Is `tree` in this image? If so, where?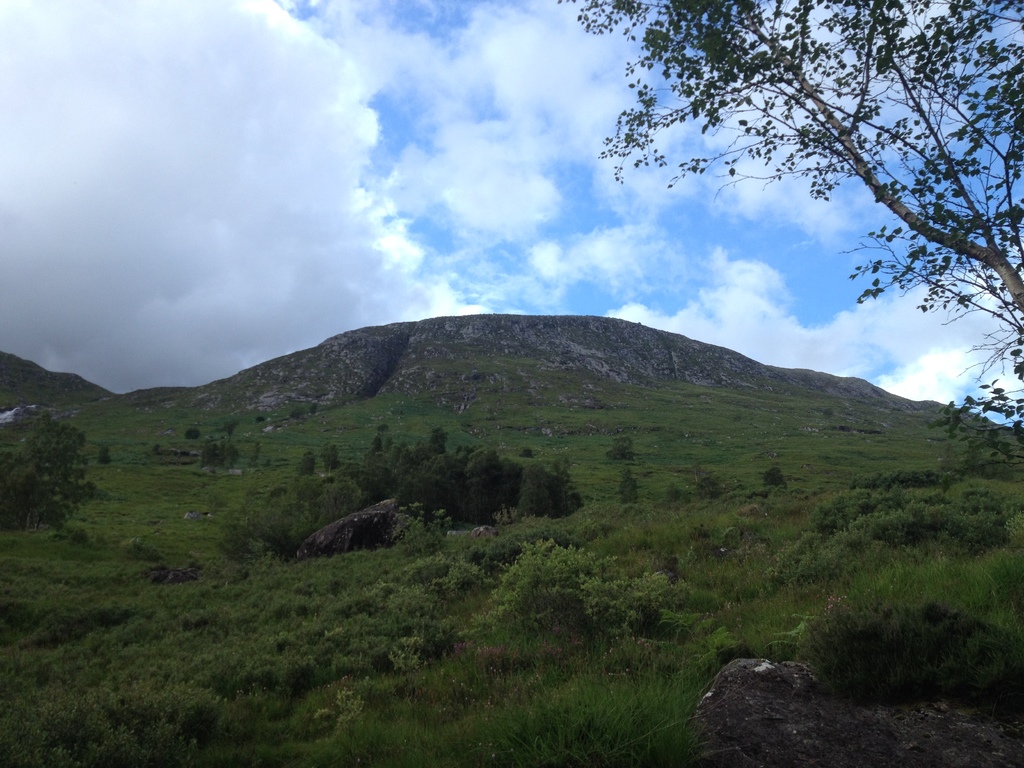
Yes, at 605 24 1011 431.
